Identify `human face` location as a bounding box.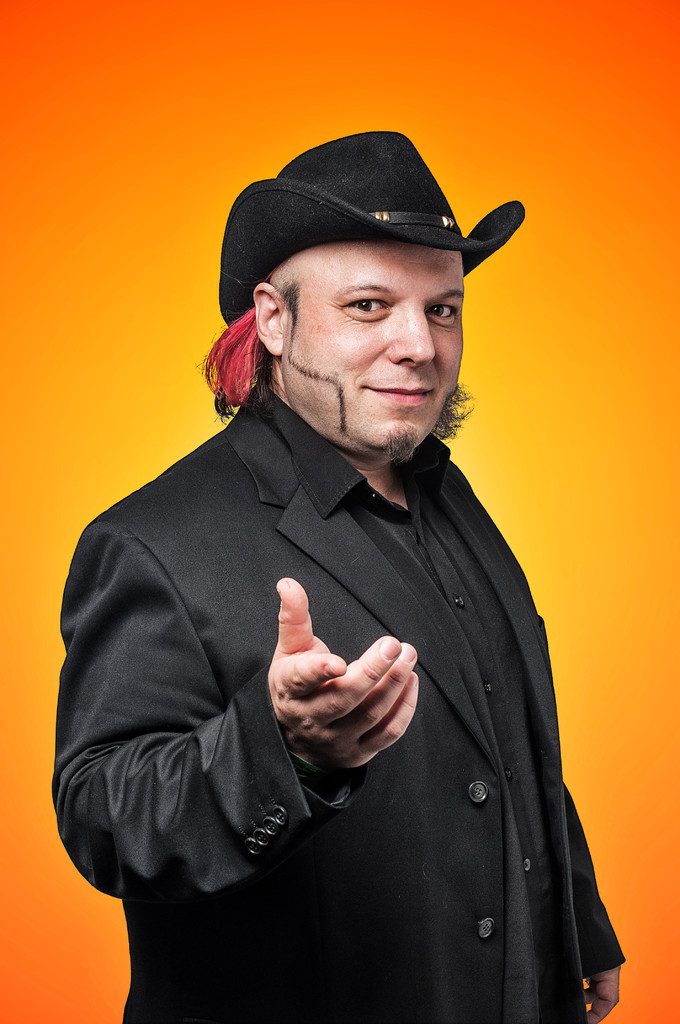
286,246,465,451.
